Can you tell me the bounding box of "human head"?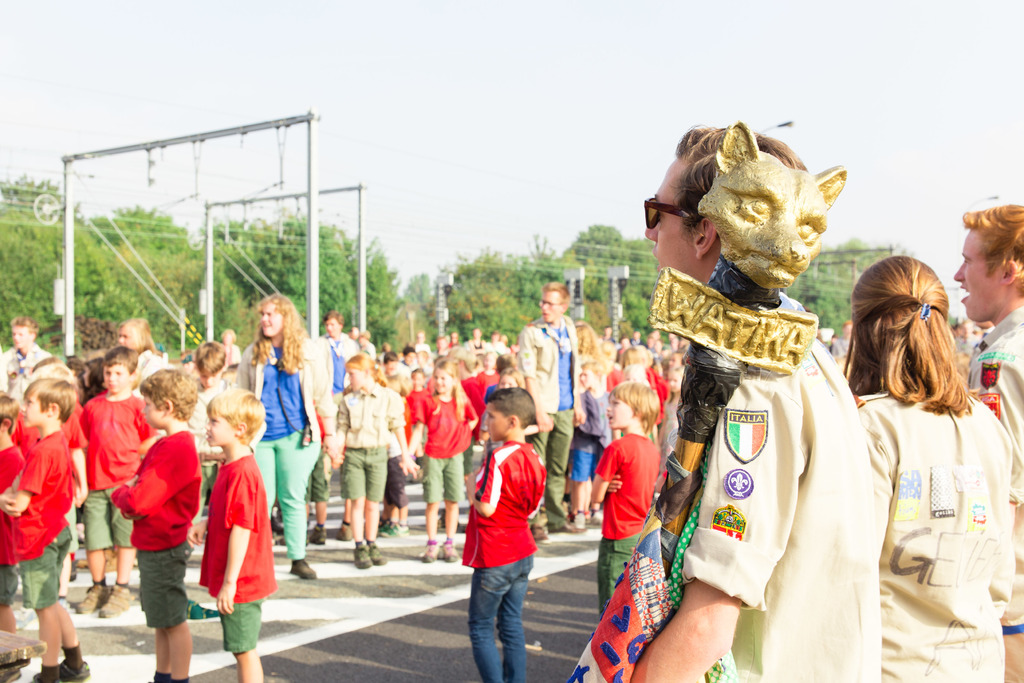
Rect(20, 381, 74, 425).
